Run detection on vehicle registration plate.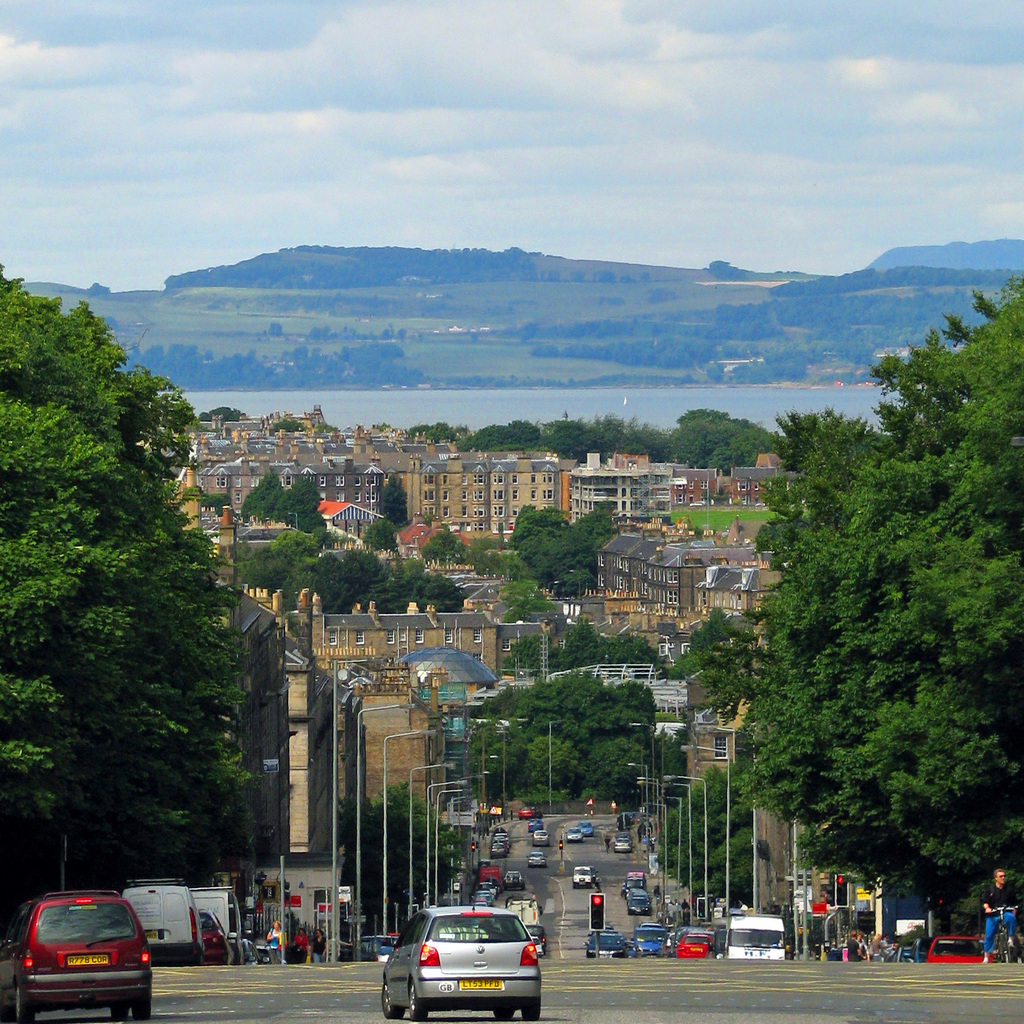
Result: <box>461,979,502,993</box>.
